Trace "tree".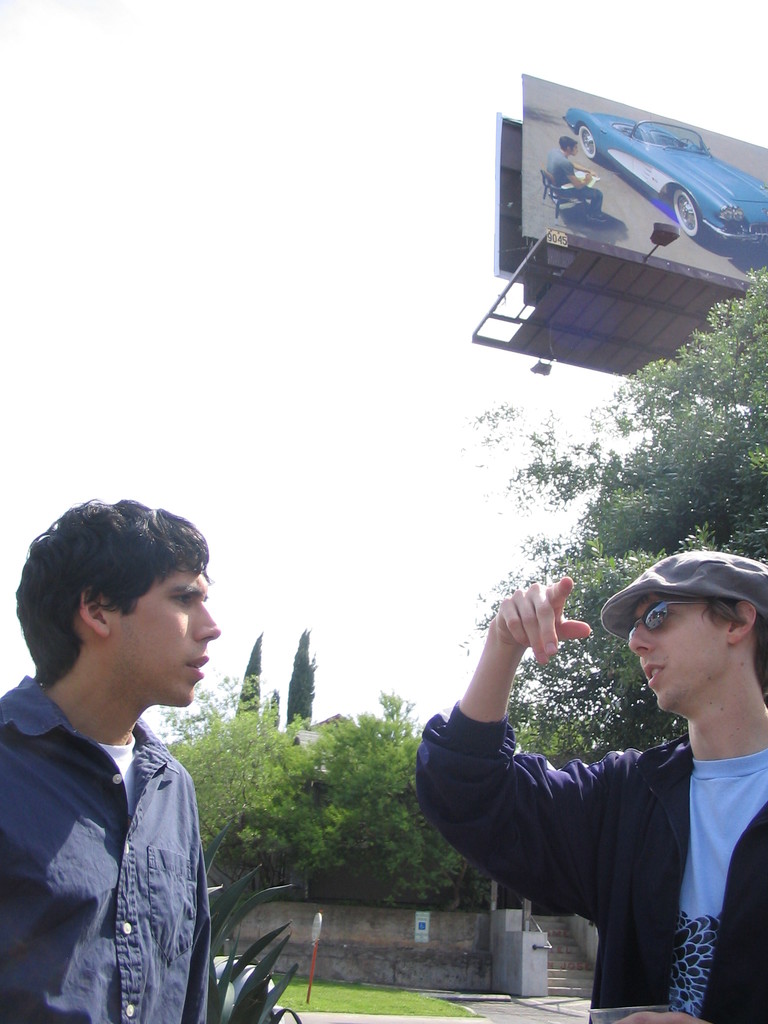
Traced to [284,626,317,729].
